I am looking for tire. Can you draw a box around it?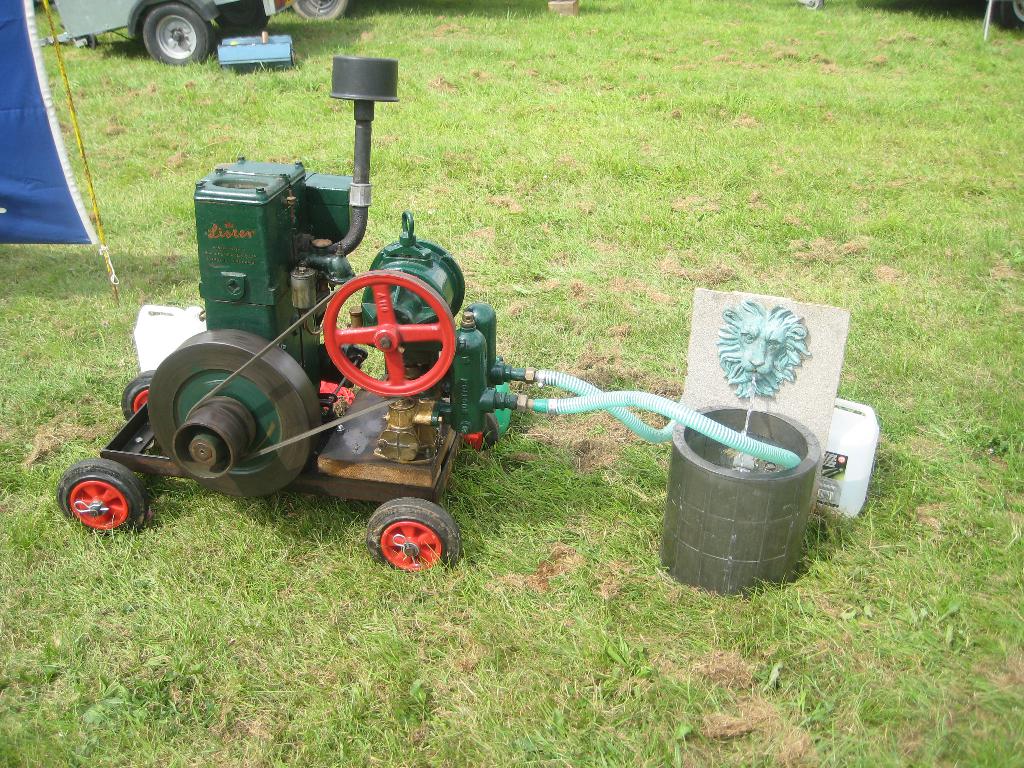
Sure, the bounding box is BBox(144, 6, 213, 61).
